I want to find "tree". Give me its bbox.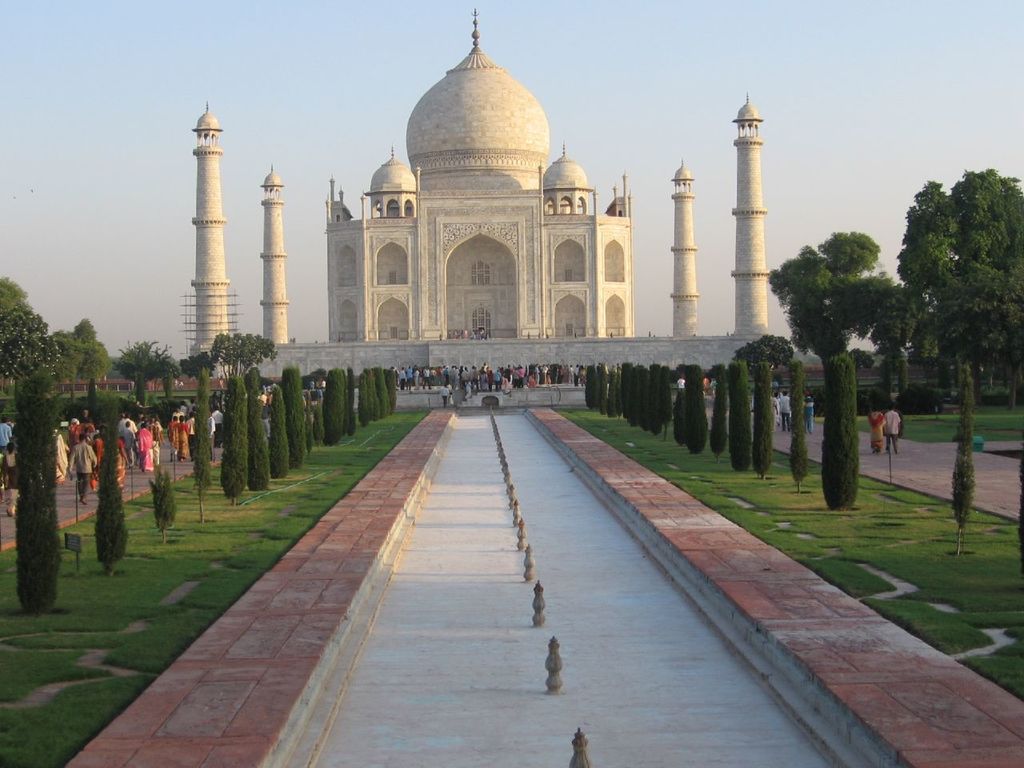
x1=113 y1=338 x2=176 y2=389.
